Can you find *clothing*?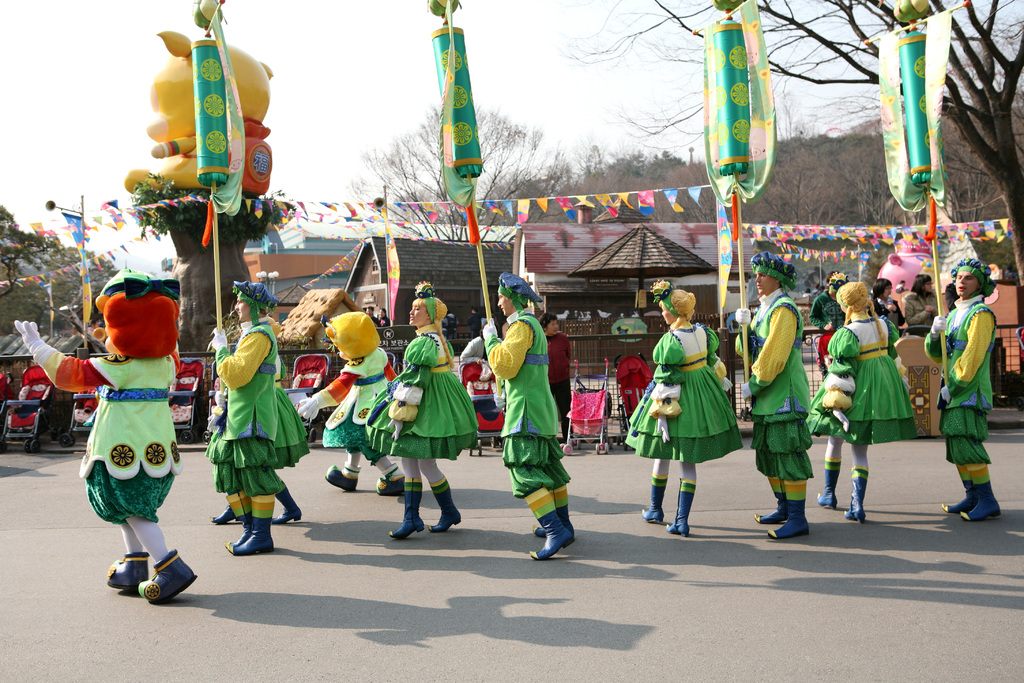
Yes, bounding box: Rect(901, 293, 941, 325).
